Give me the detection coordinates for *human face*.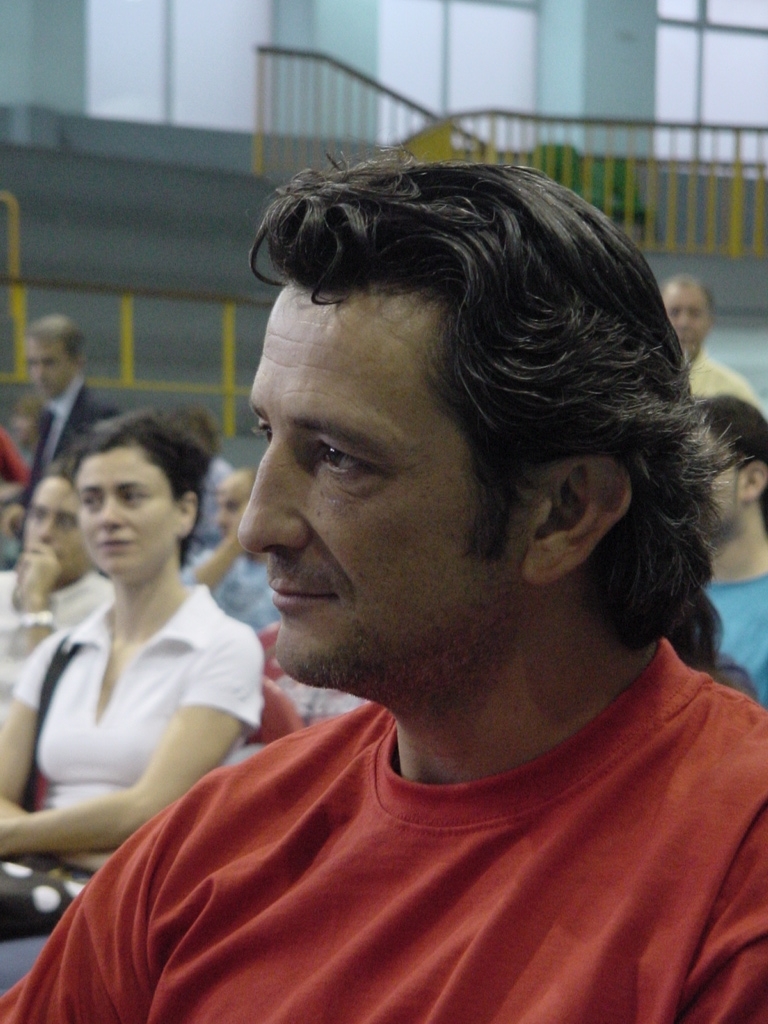
69, 438, 179, 581.
